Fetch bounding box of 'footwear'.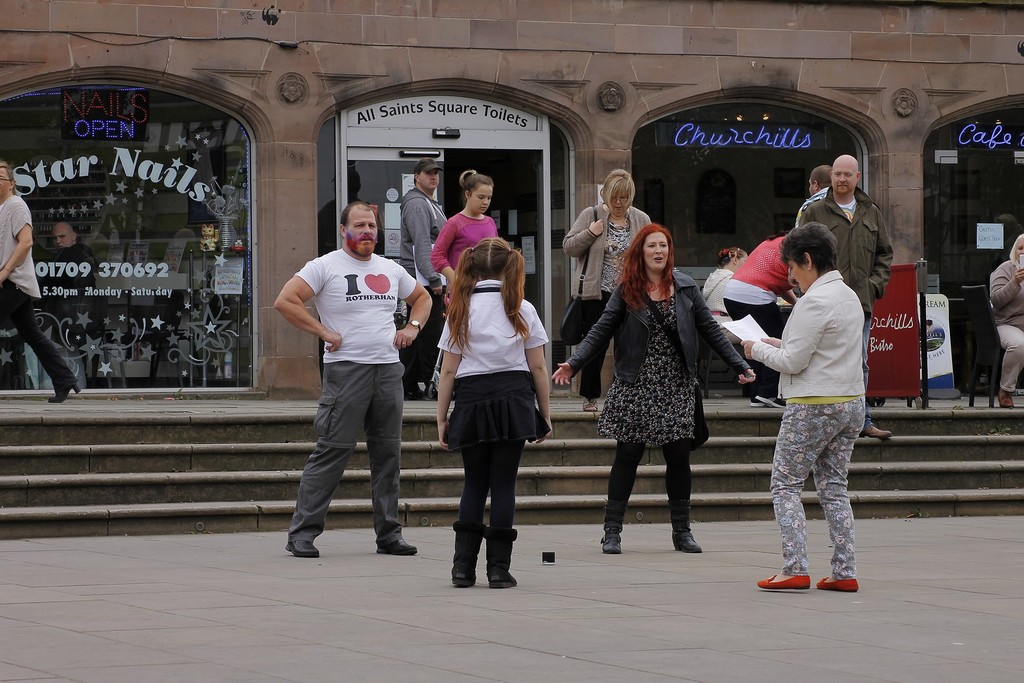
Bbox: box=[451, 520, 486, 585].
